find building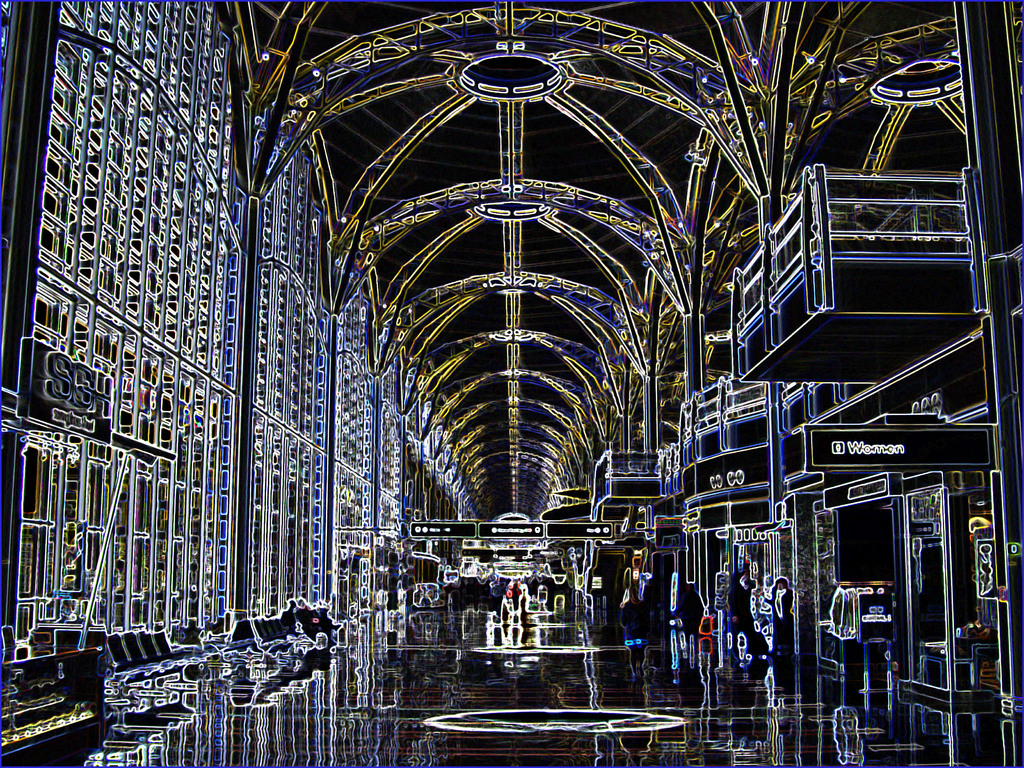
[0,0,1023,767]
